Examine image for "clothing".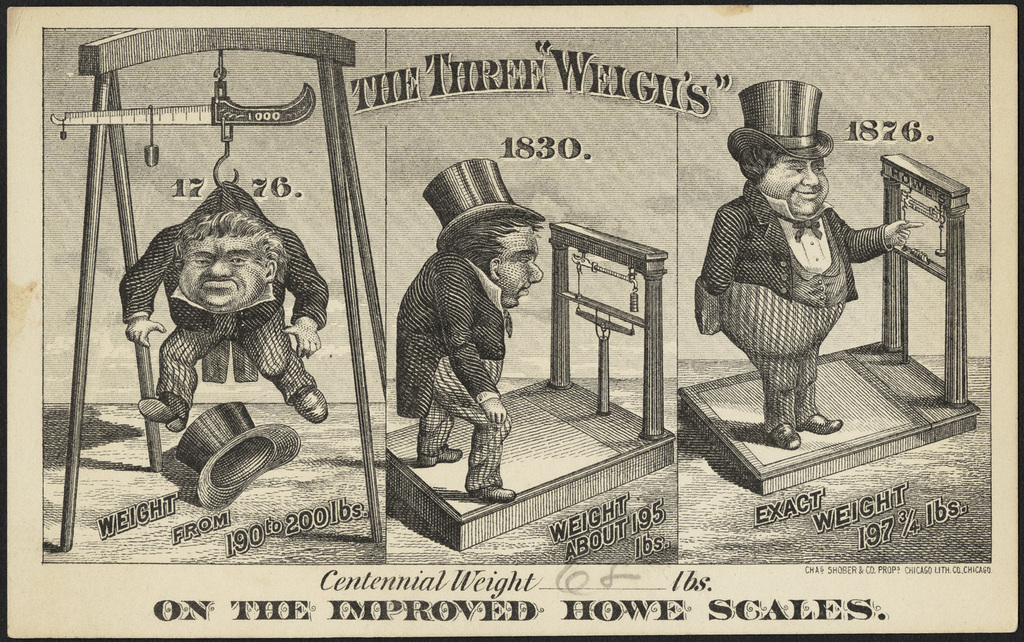
Examination result: [left=391, top=248, right=513, bottom=415].
